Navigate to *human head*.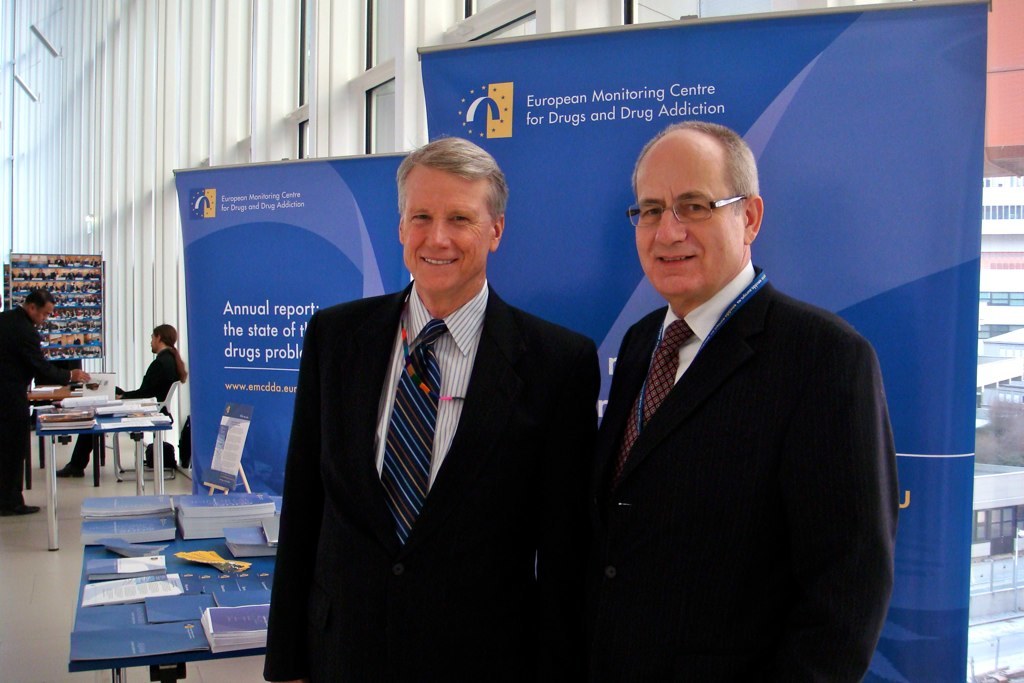
Navigation target: <region>391, 136, 514, 281</region>.
